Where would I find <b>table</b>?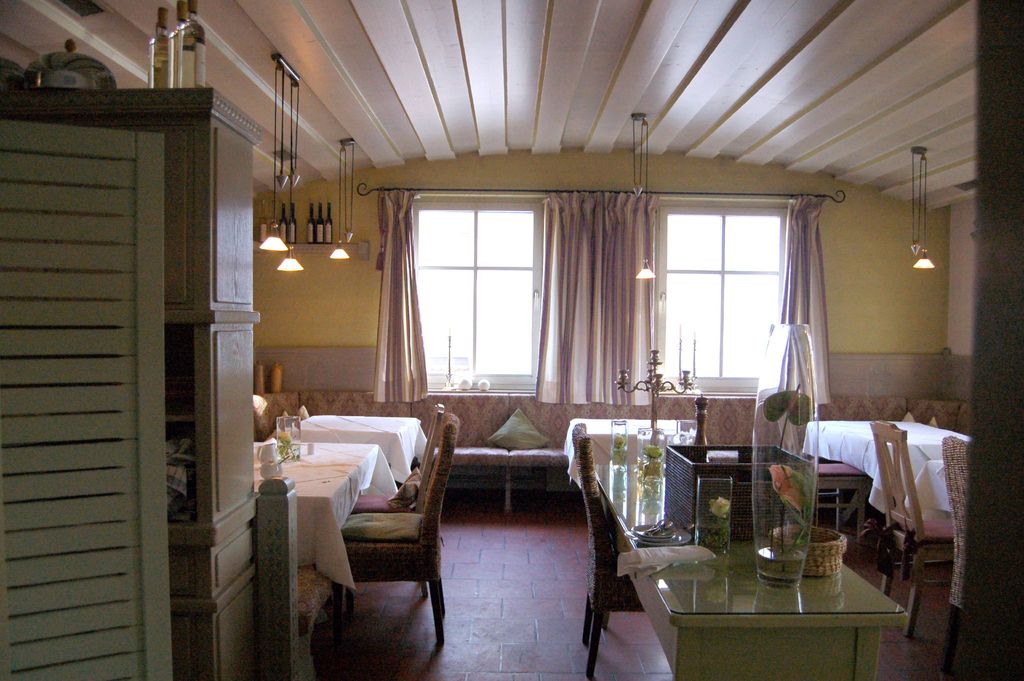
At box=[803, 421, 975, 509].
